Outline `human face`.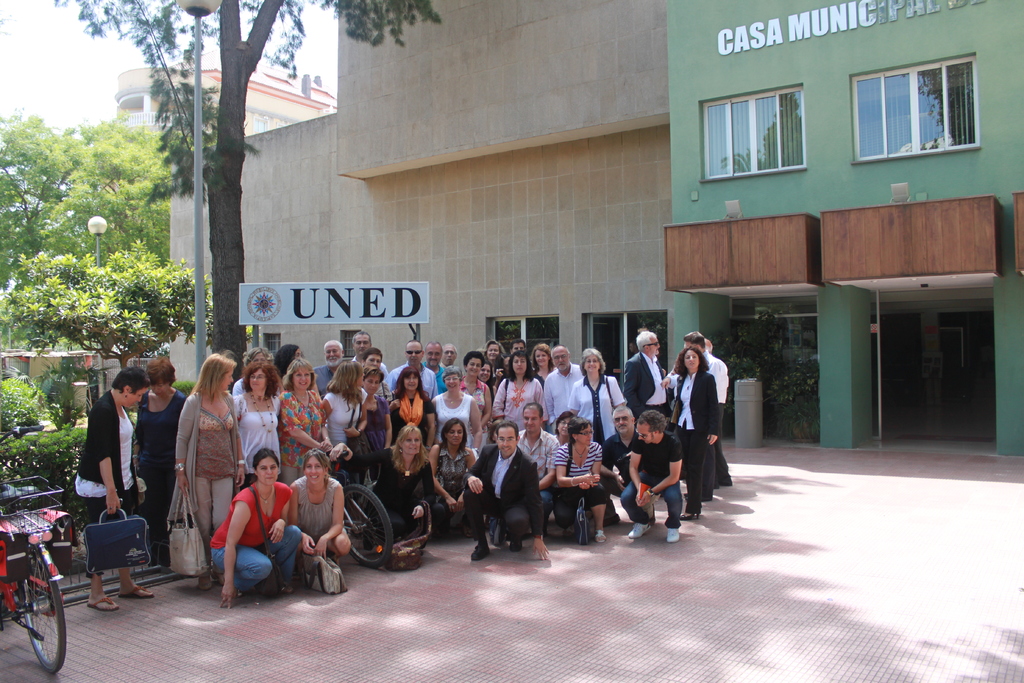
Outline: {"x1": 403, "y1": 373, "x2": 423, "y2": 390}.
